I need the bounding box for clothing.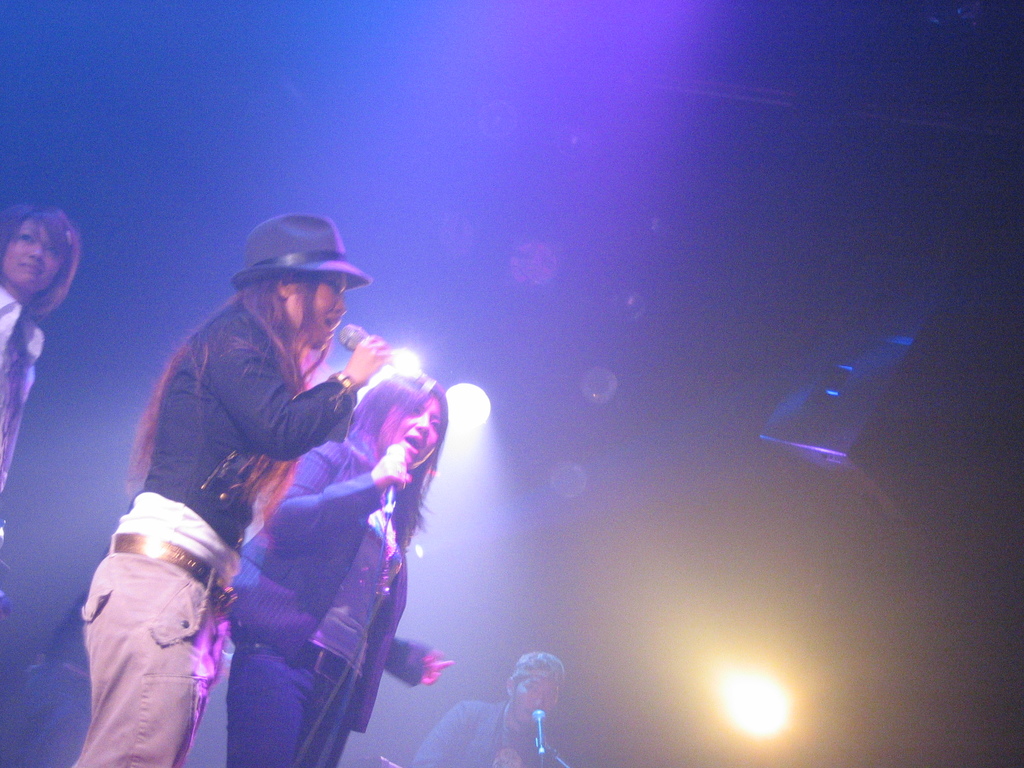
Here it is: crop(0, 285, 45, 497).
